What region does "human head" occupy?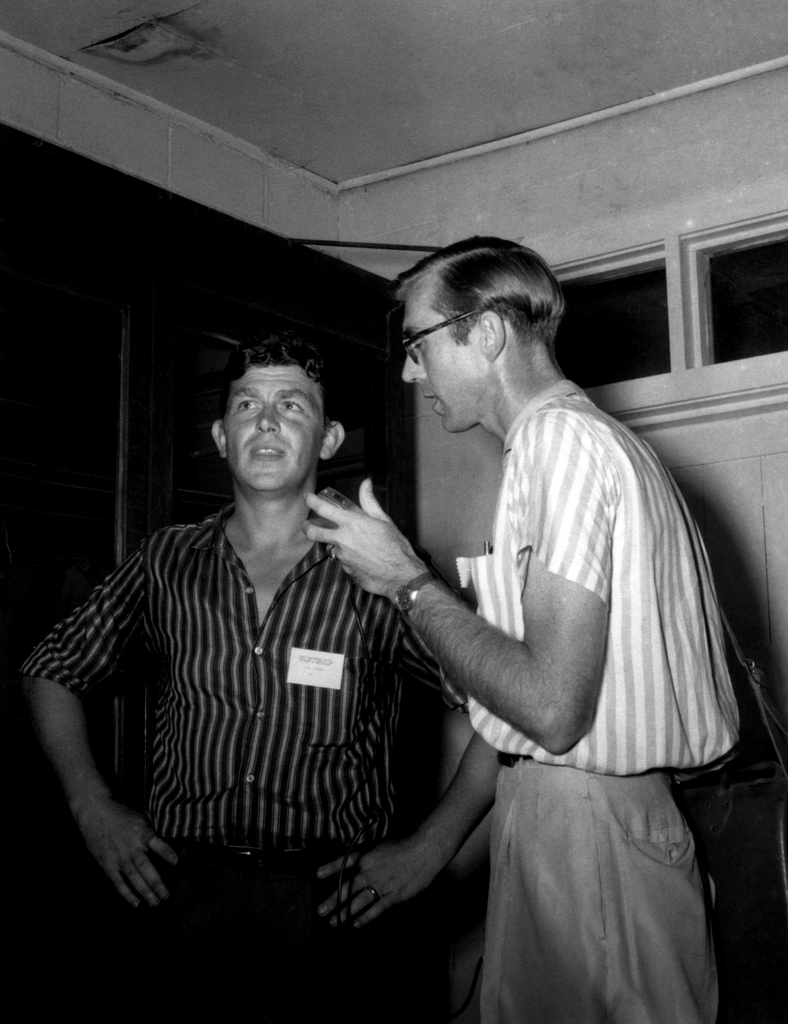
Rect(214, 335, 339, 495).
